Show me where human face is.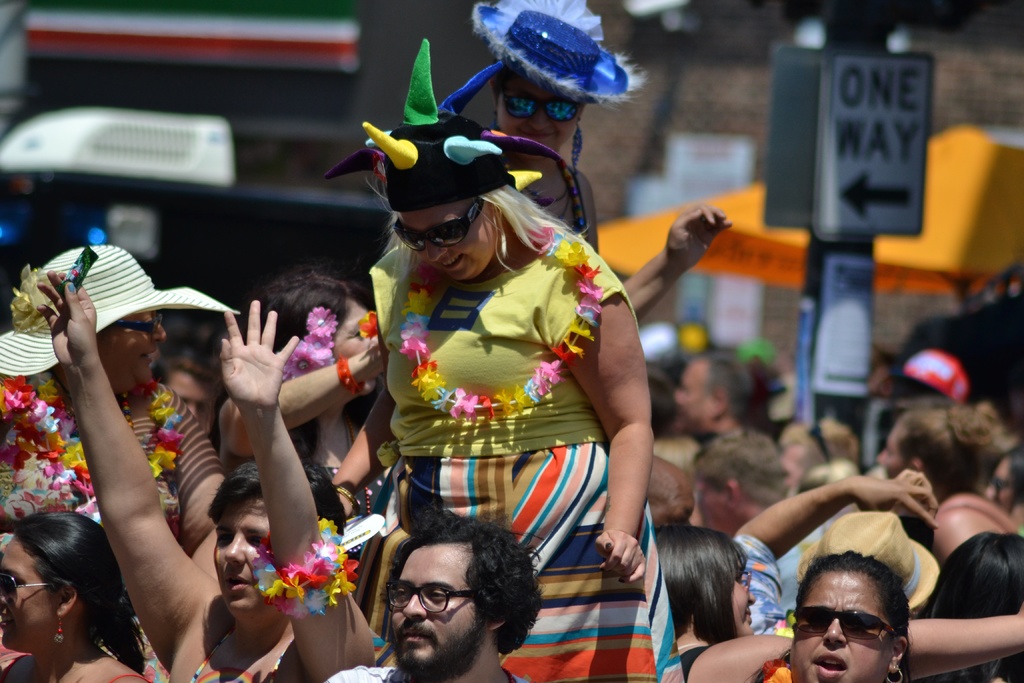
human face is at <box>671,361,715,431</box>.
